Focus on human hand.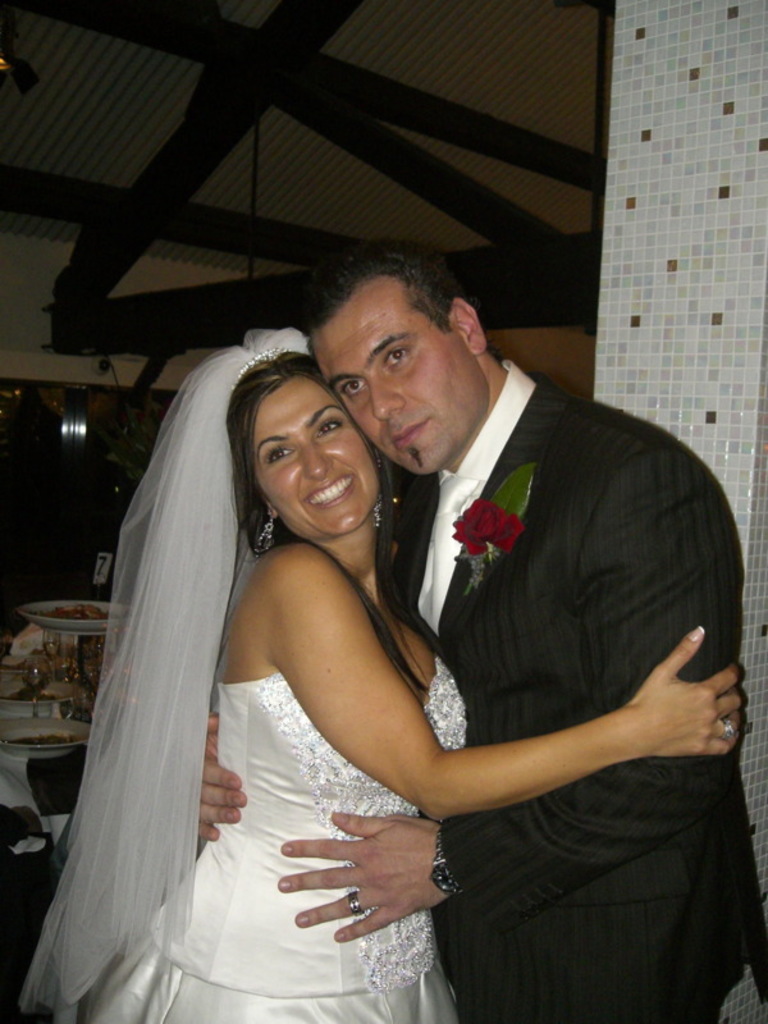
Focused at rect(593, 635, 750, 777).
